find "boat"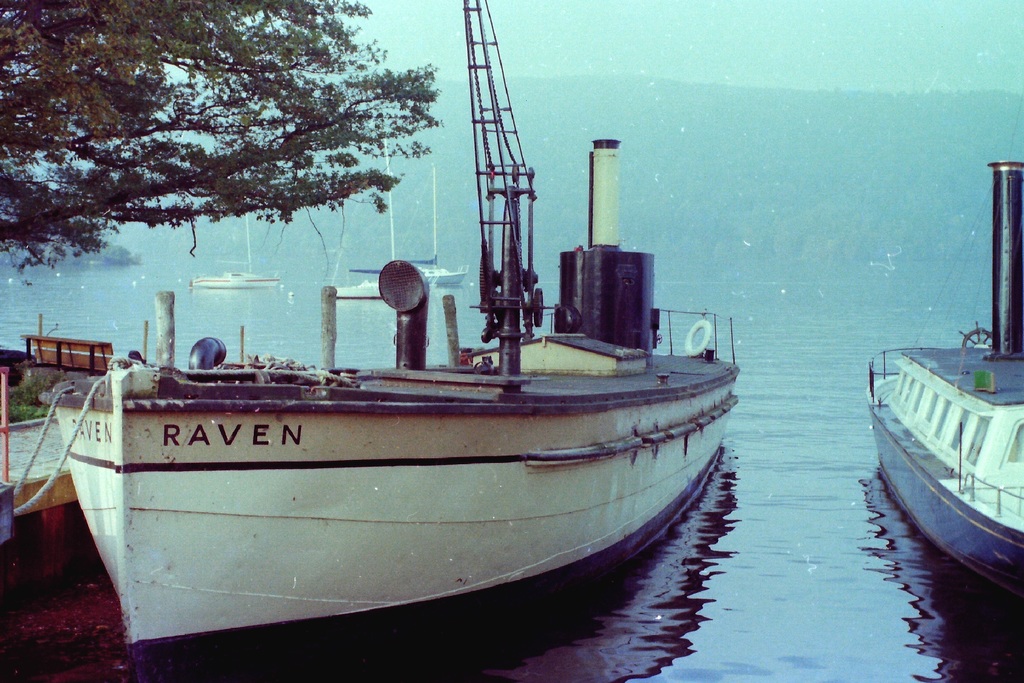
box=[61, 88, 739, 639]
